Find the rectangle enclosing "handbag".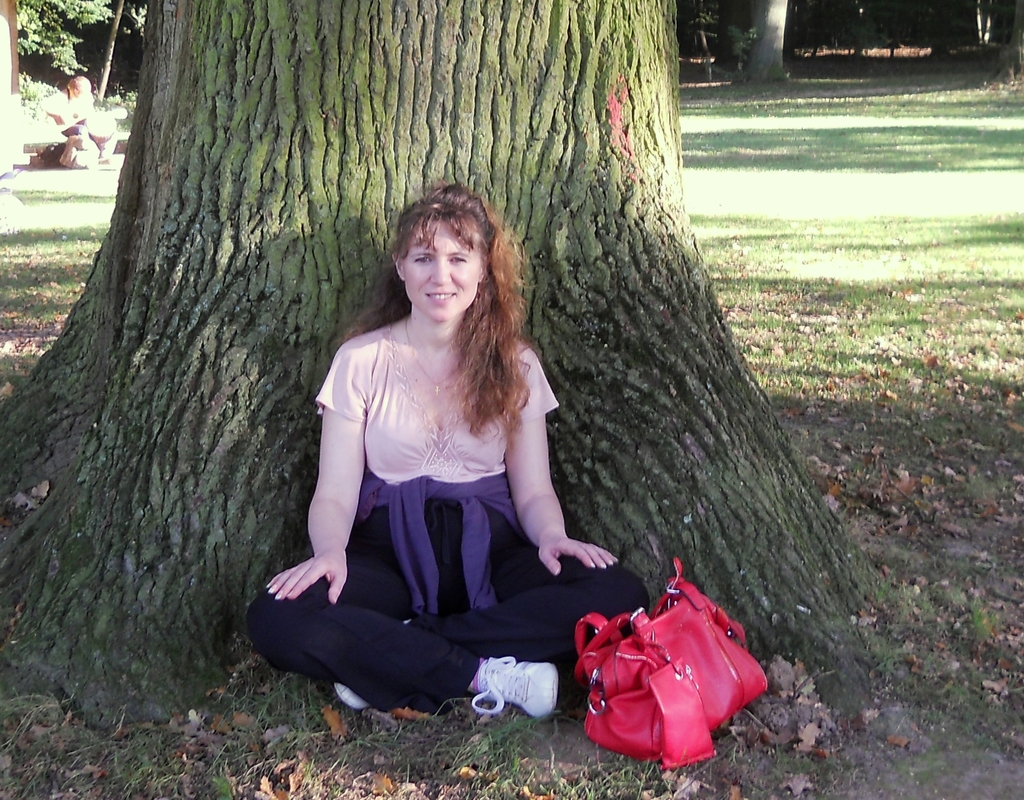
{"x1": 572, "y1": 551, "x2": 772, "y2": 774}.
